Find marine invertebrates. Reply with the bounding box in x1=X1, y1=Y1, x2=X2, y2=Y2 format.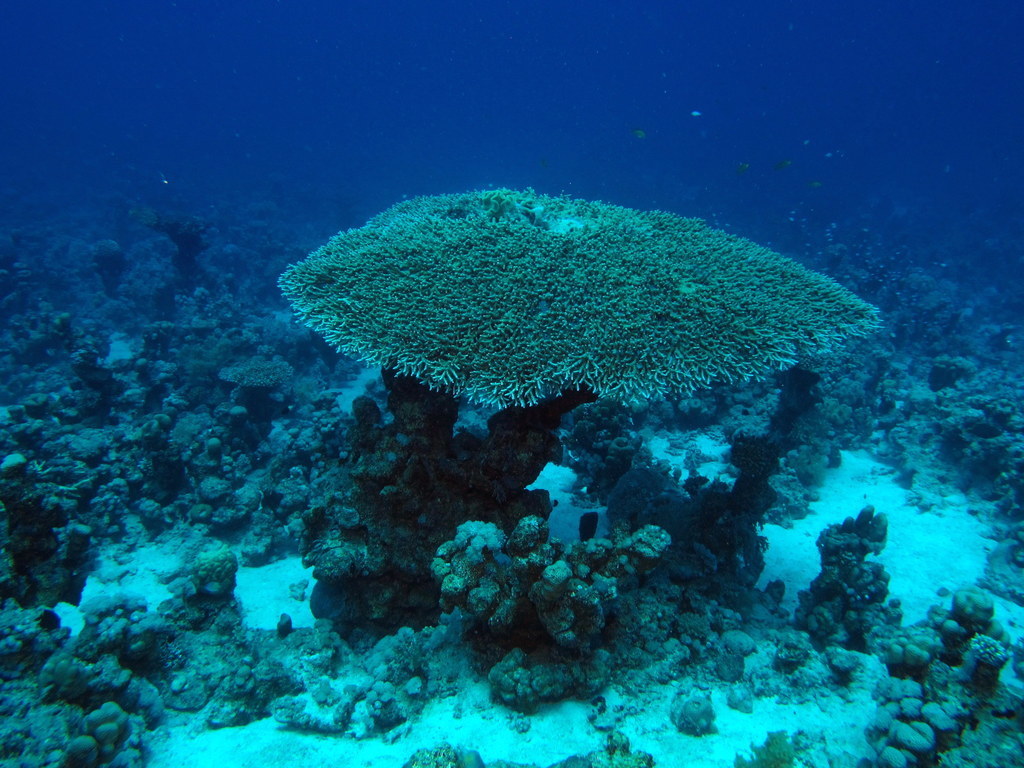
x1=432, y1=502, x2=517, y2=630.
